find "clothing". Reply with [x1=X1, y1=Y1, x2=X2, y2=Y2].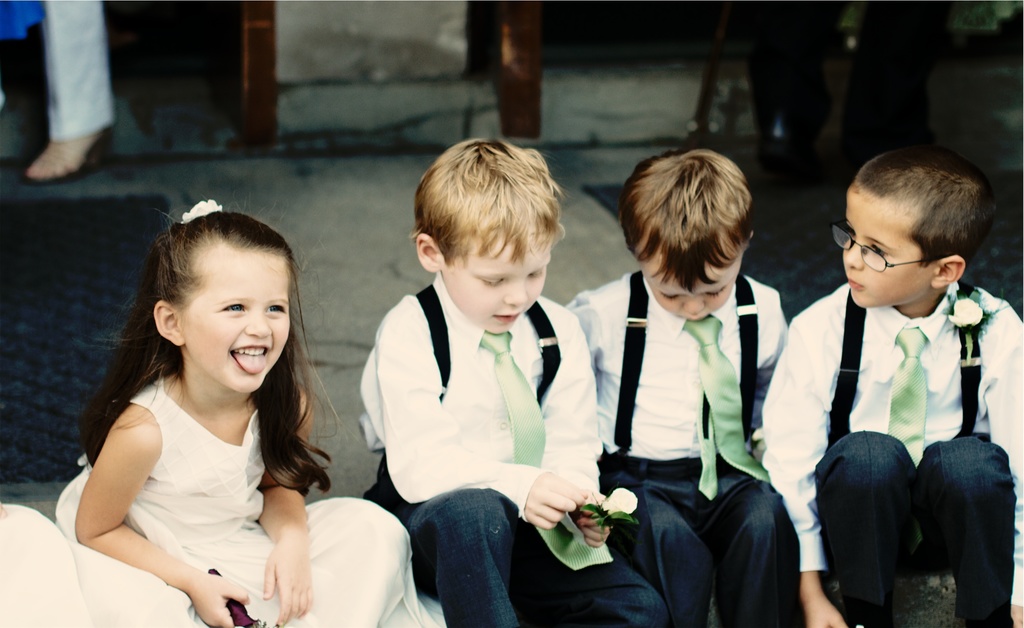
[x1=28, y1=0, x2=118, y2=139].
